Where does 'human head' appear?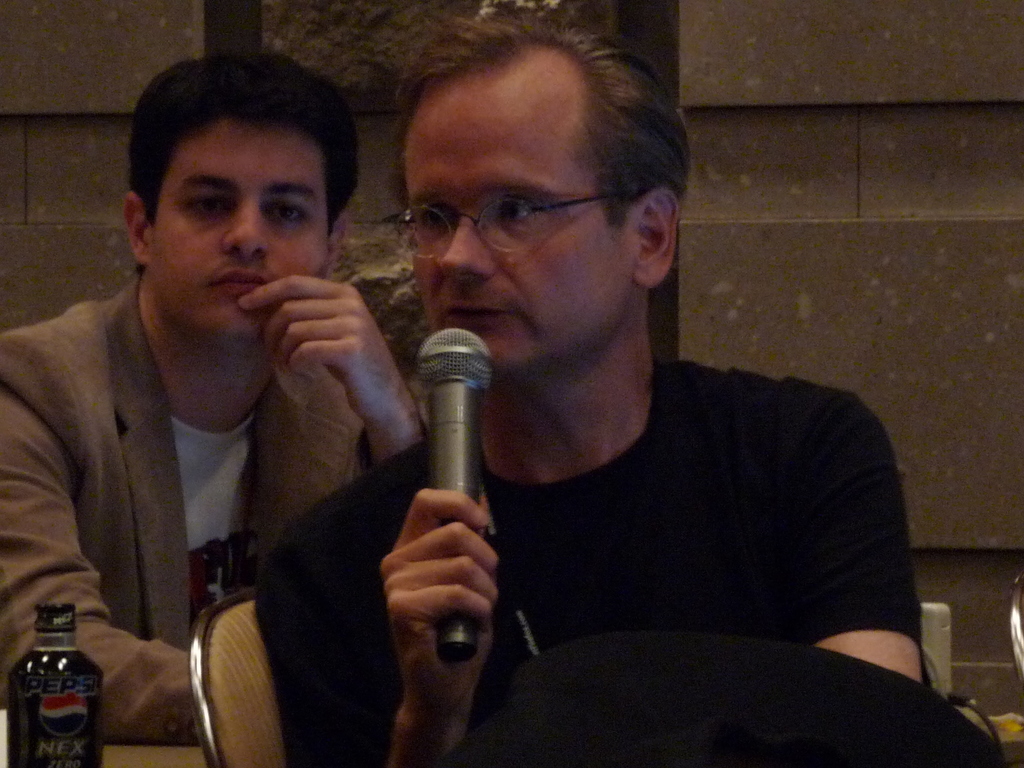
Appears at crop(383, 26, 681, 376).
